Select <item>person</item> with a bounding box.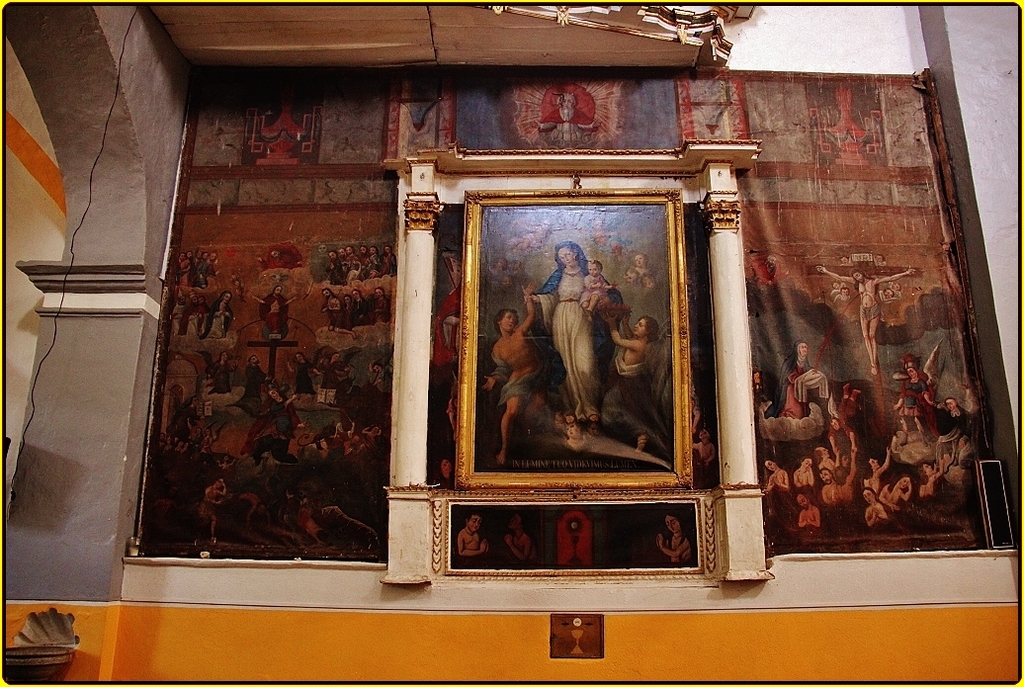
<region>538, 91, 599, 149</region>.
